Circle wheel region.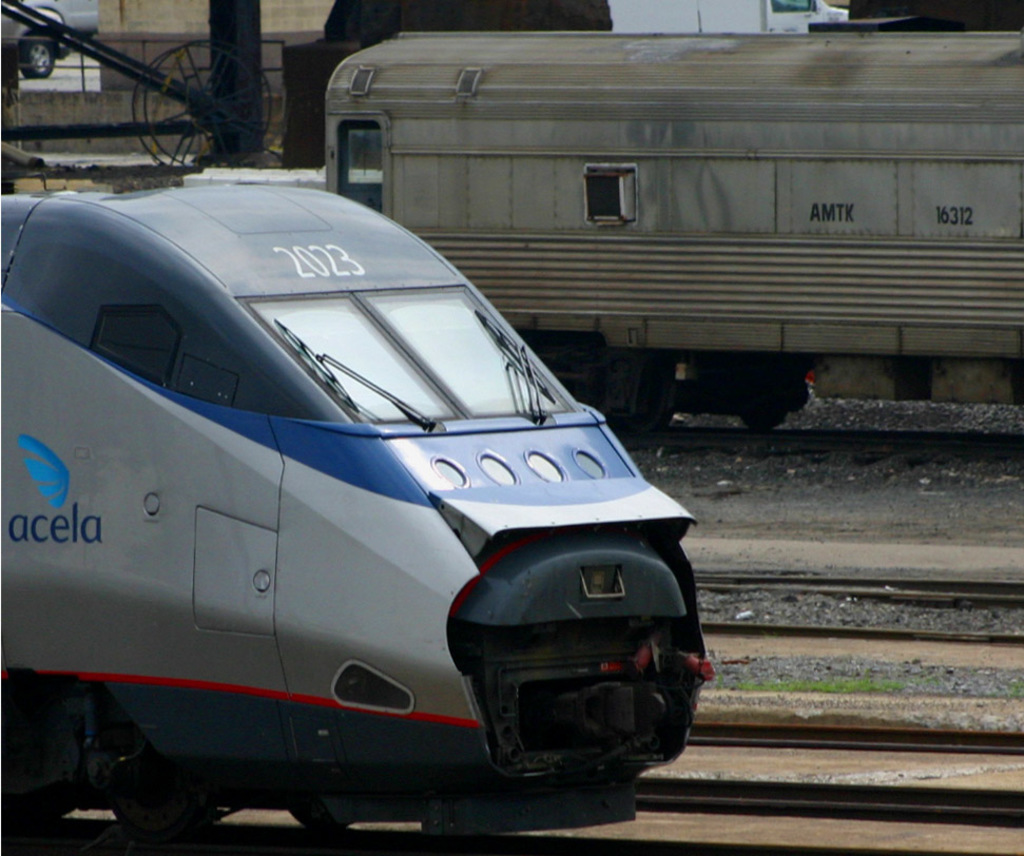
Region: (148, 42, 259, 167).
